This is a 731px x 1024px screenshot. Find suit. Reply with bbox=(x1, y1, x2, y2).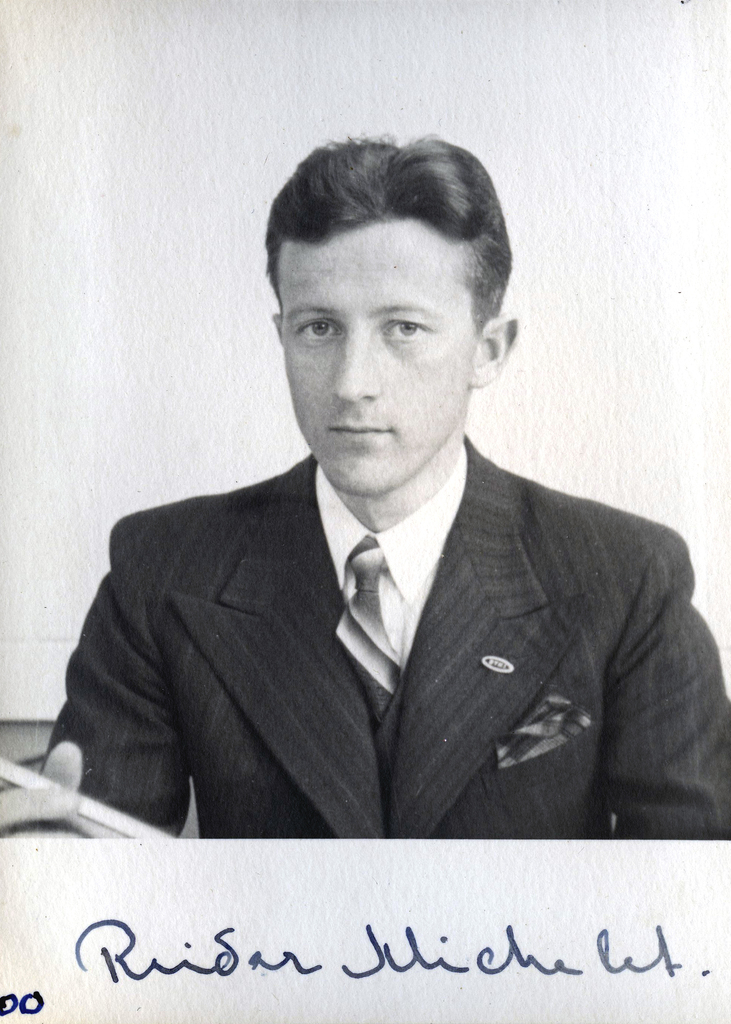
bbox=(88, 458, 641, 859).
